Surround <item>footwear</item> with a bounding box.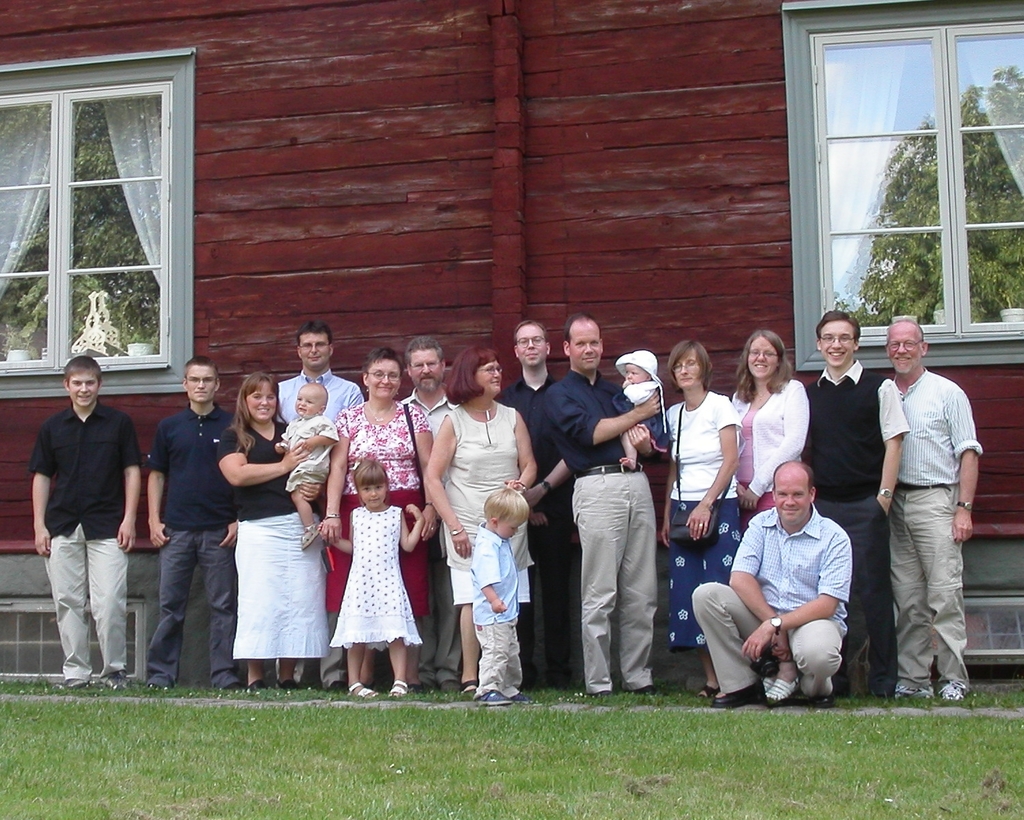
box(627, 680, 668, 697).
